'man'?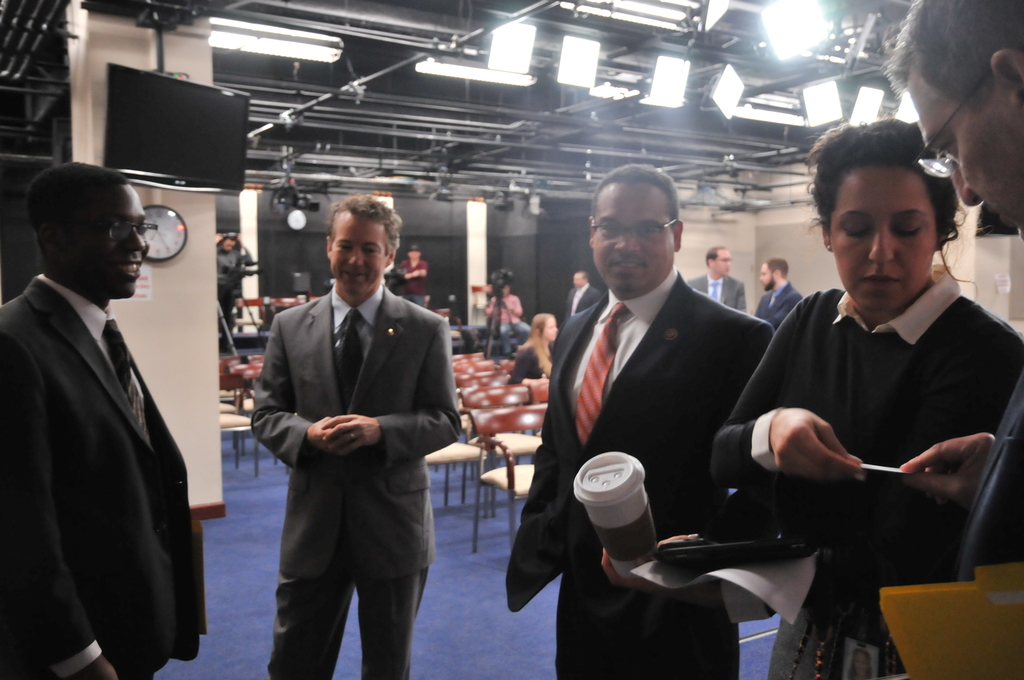
504/165/778/679
